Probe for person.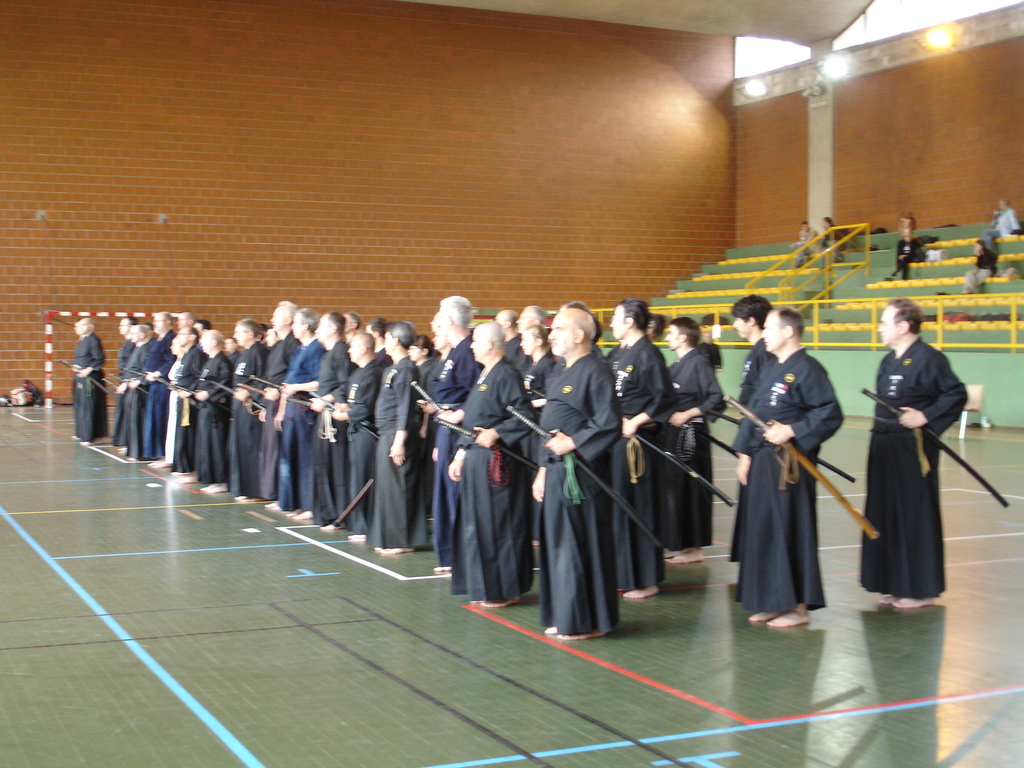
Probe result: (953,238,998,299).
